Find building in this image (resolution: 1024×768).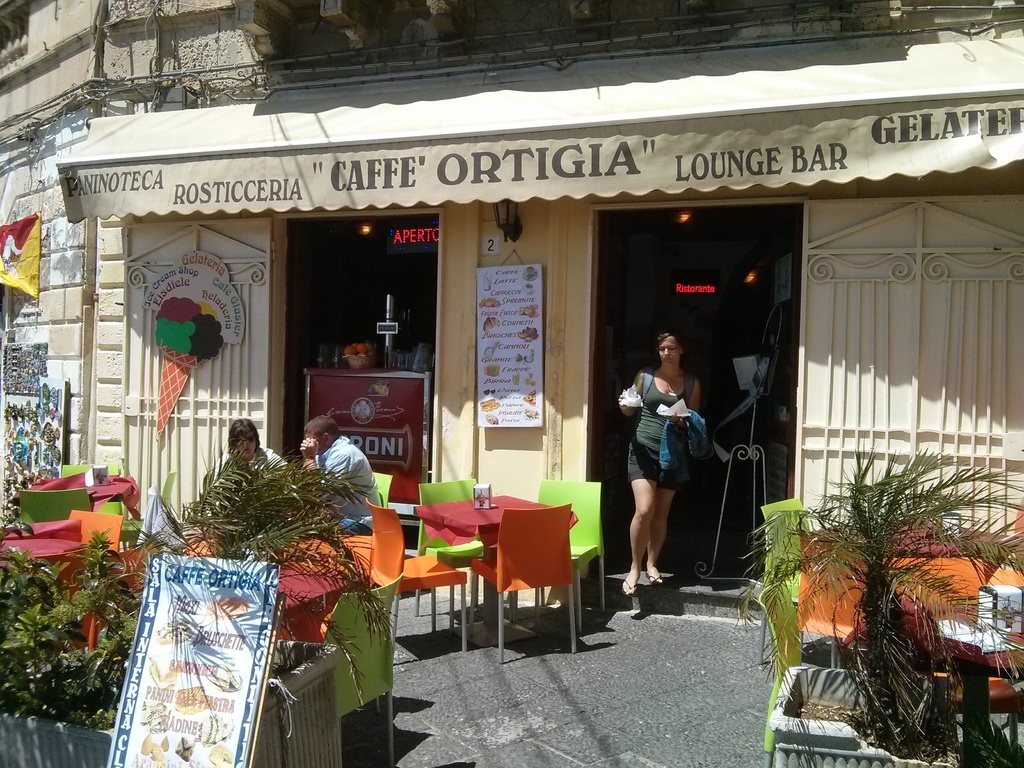
BBox(0, 0, 1022, 605).
